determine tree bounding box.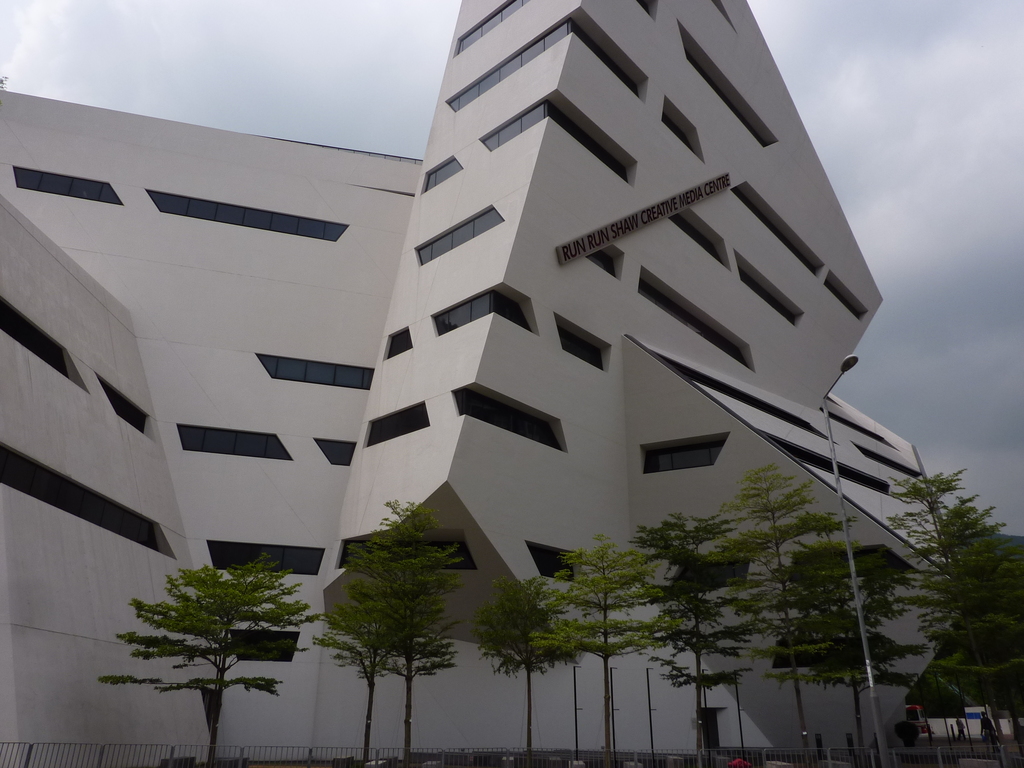
Determined: select_region(470, 573, 582, 750).
